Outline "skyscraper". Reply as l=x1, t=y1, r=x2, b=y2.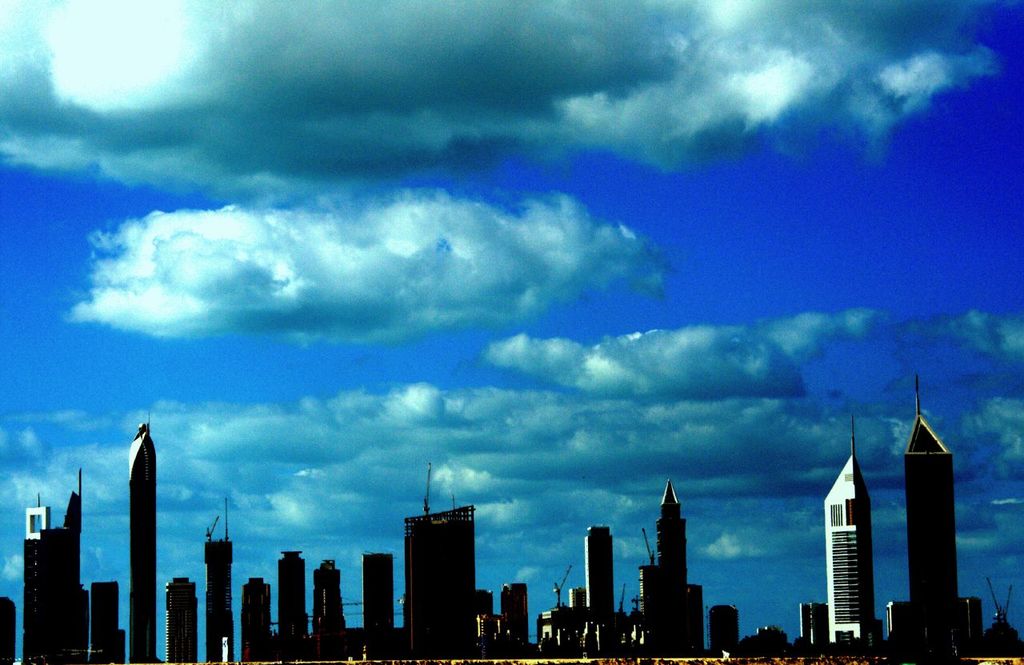
l=276, t=547, r=311, b=661.
